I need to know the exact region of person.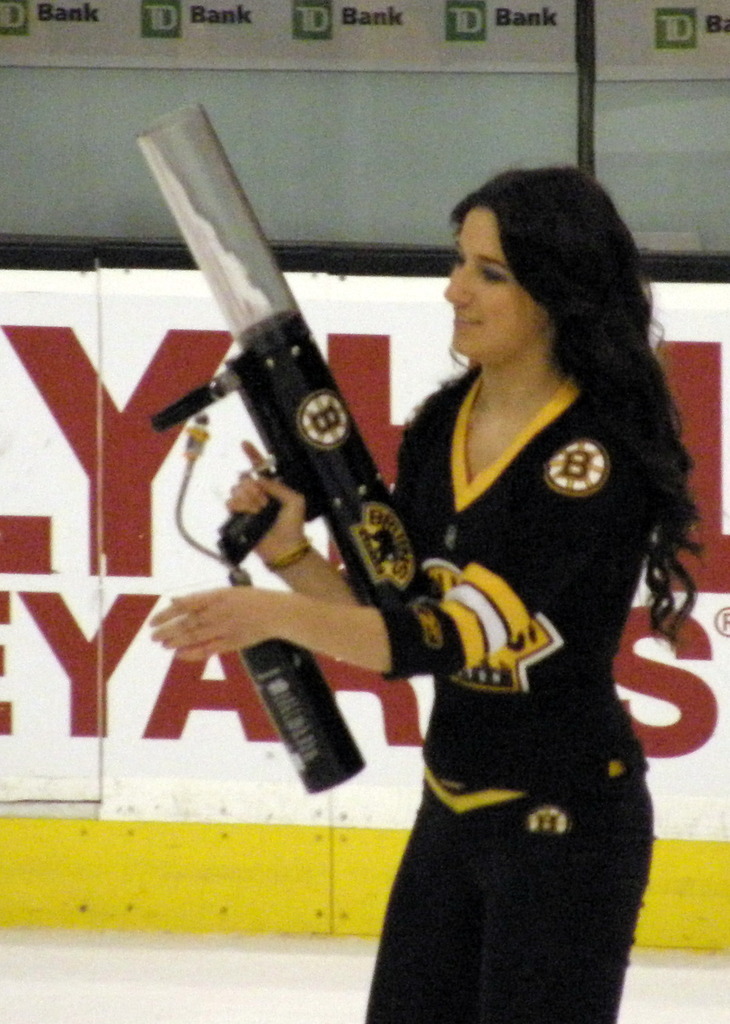
Region: l=315, t=143, r=677, b=981.
